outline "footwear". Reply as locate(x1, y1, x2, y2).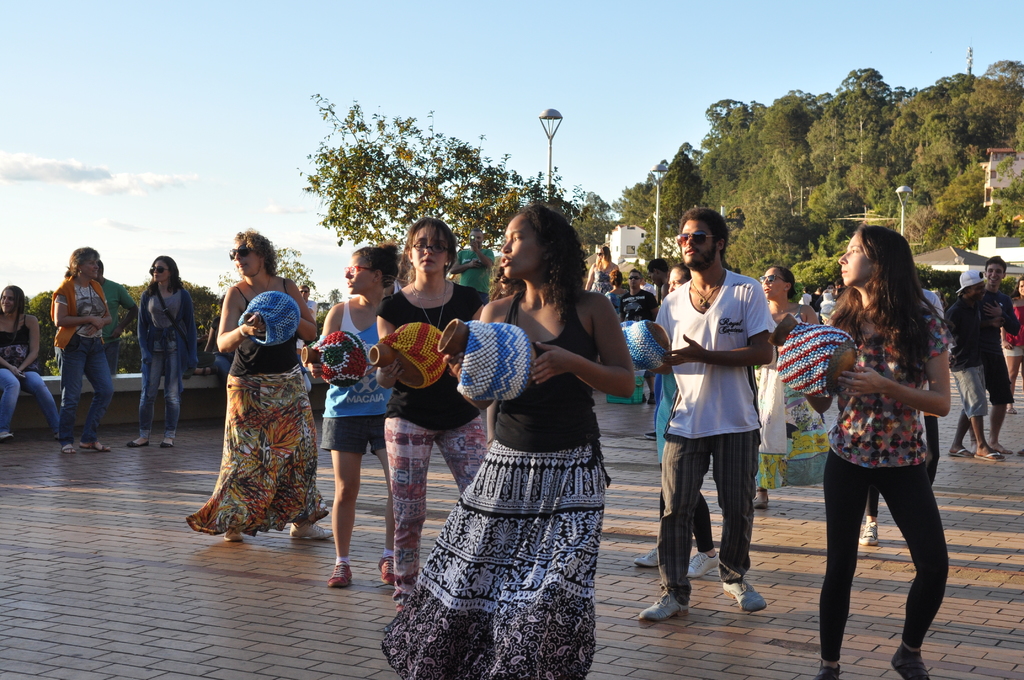
locate(721, 574, 769, 620).
